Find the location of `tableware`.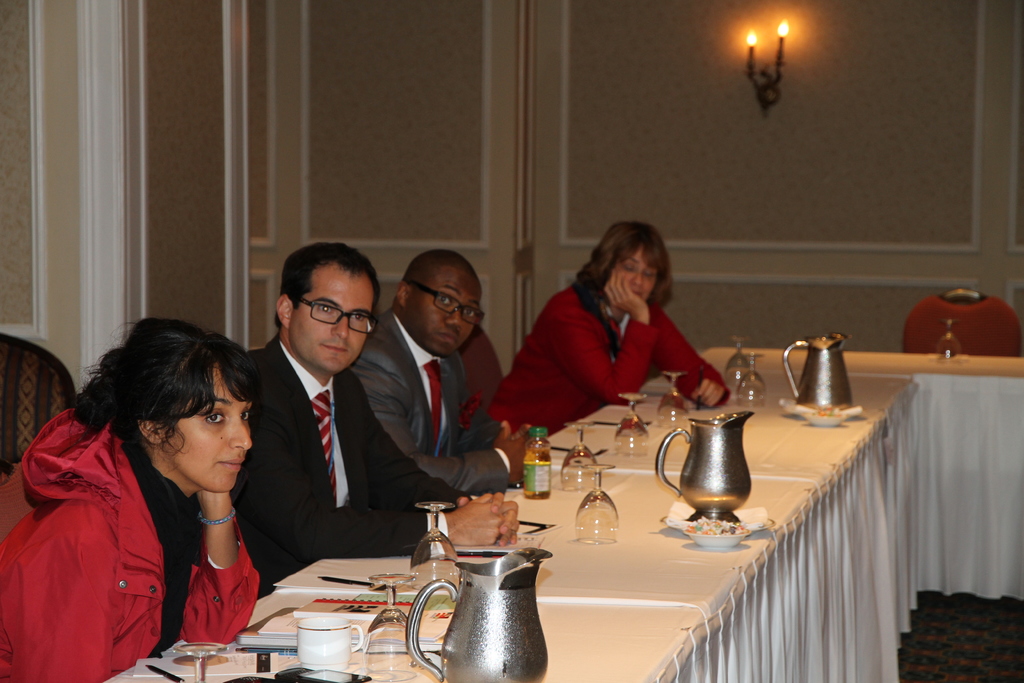
Location: x1=615, y1=379, x2=650, y2=456.
